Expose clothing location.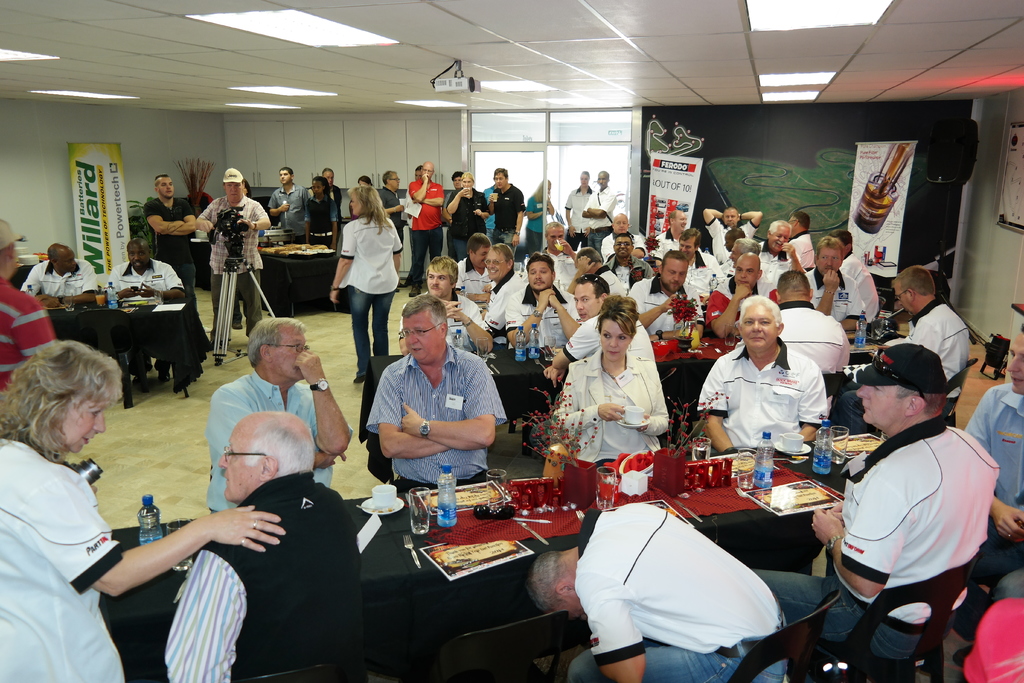
Exposed at bbox=(786, 230, 819, 286).
